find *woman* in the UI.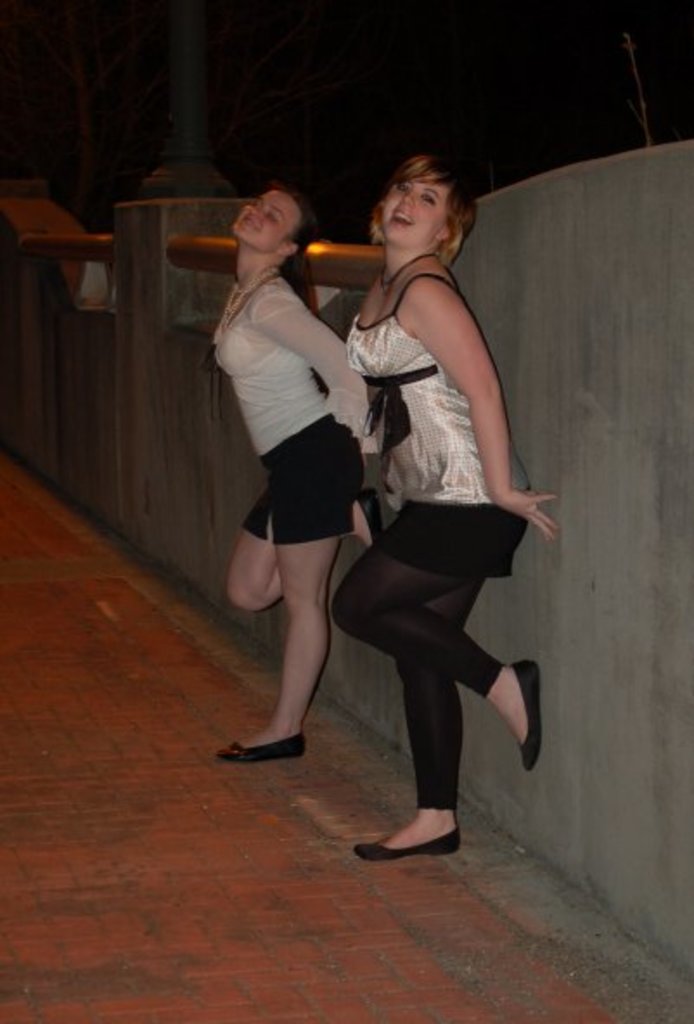
UI element at BBox(305, 137, 533, 910).
